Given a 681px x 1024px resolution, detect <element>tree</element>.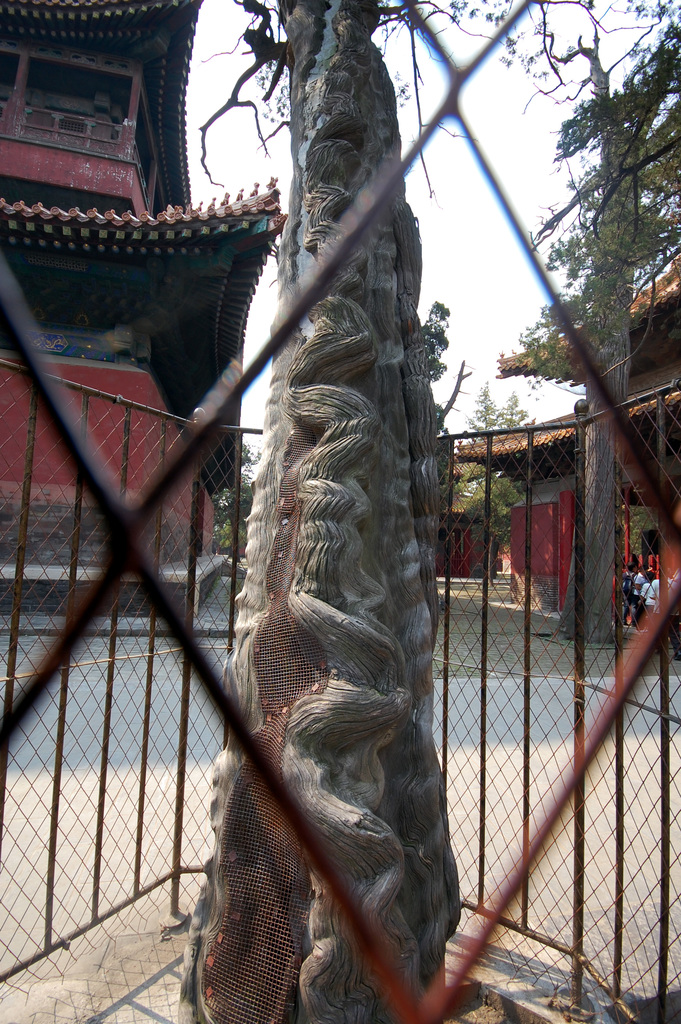
416,292,470,579.
